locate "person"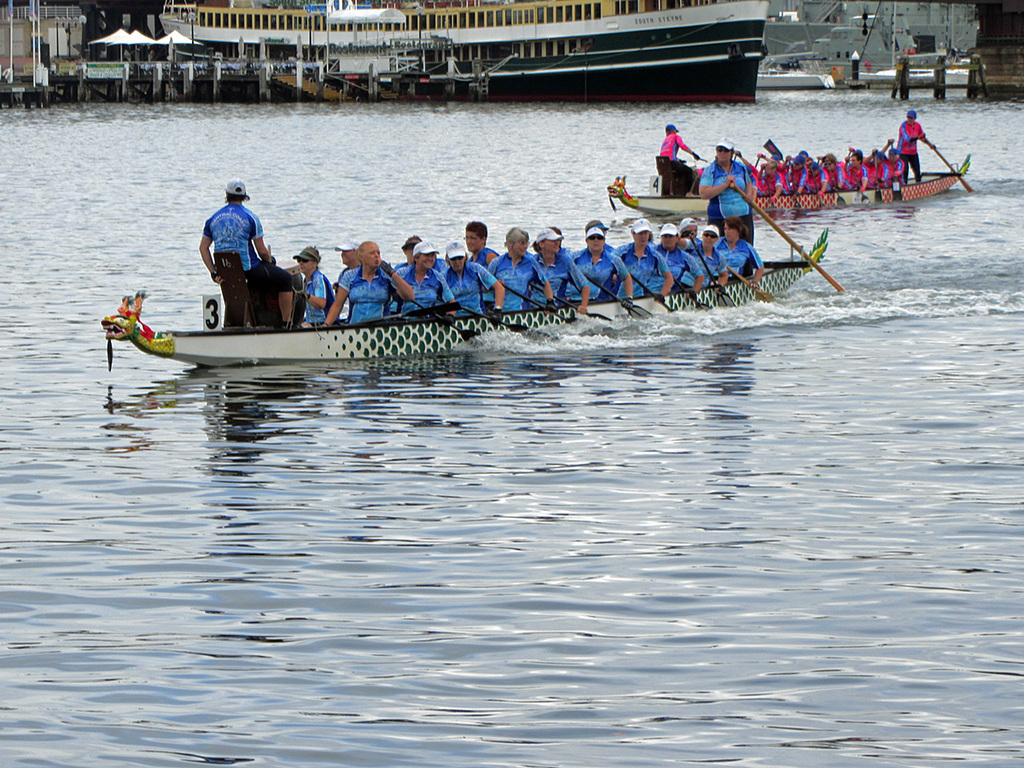
687 158 708 174
